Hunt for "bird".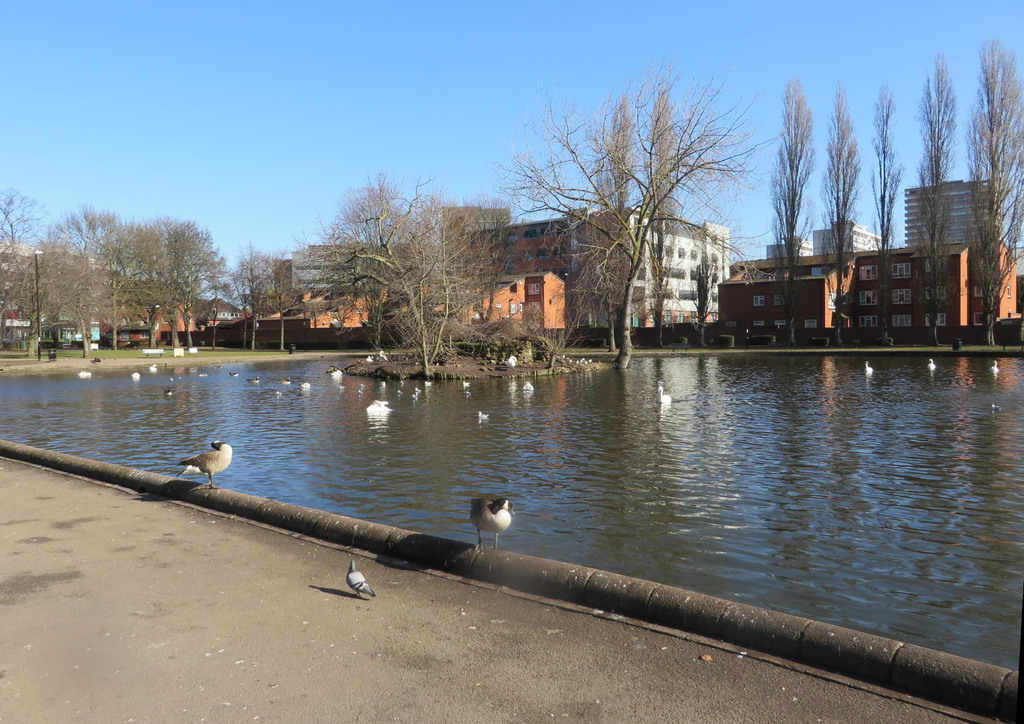
Hunted down at Rect(215, 367, 225, 373).
